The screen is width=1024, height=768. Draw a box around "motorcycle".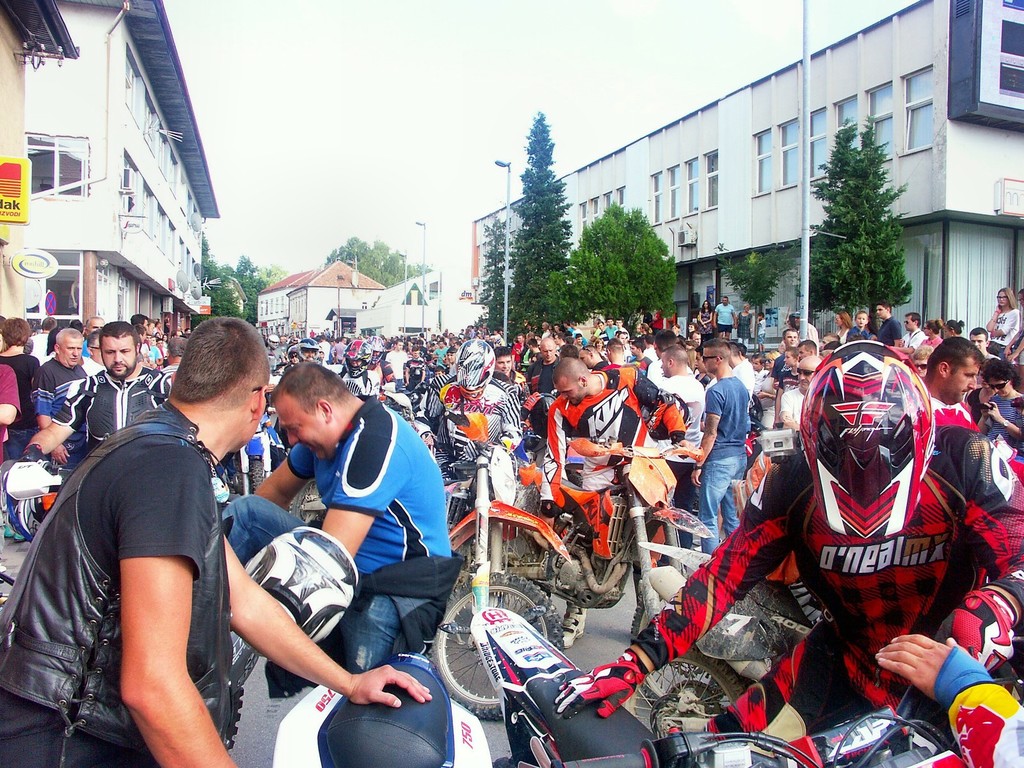
520:436:714:645.
